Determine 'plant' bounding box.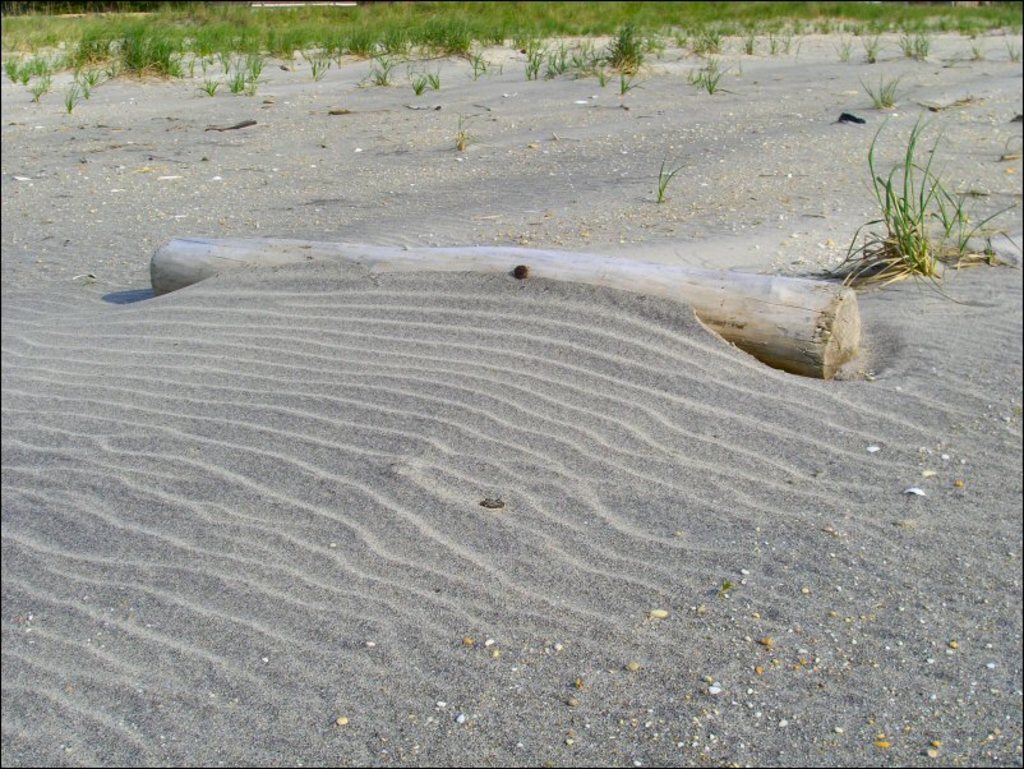
Determined: locate(695, 66, 732, 95).
